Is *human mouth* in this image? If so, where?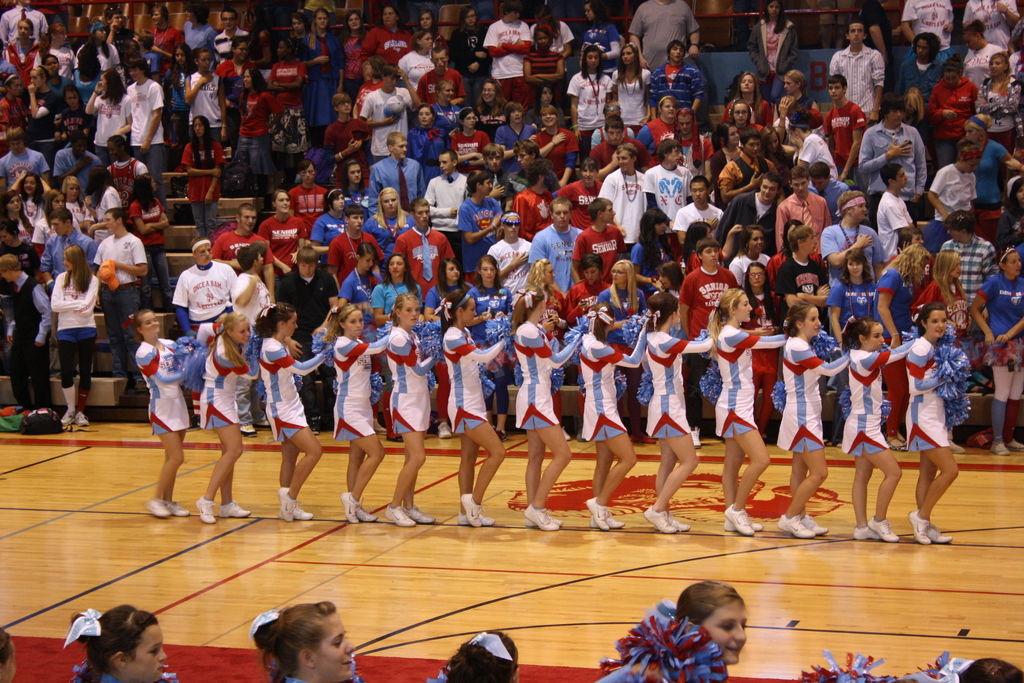
Yes, at box=[938, 333, 943, 334].
